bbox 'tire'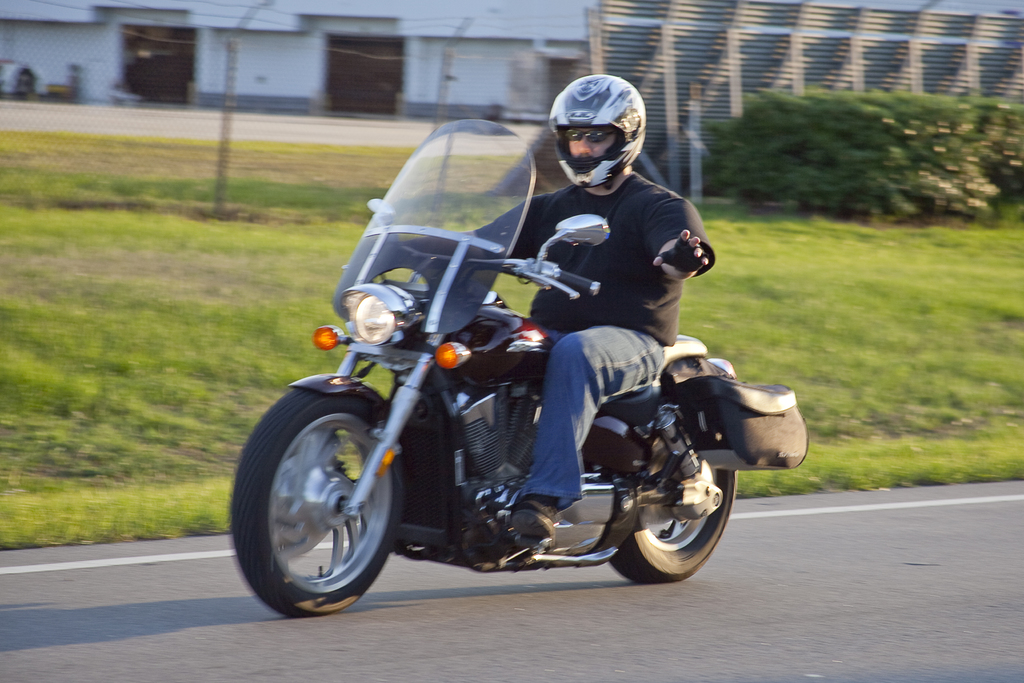
609:383:741:583
